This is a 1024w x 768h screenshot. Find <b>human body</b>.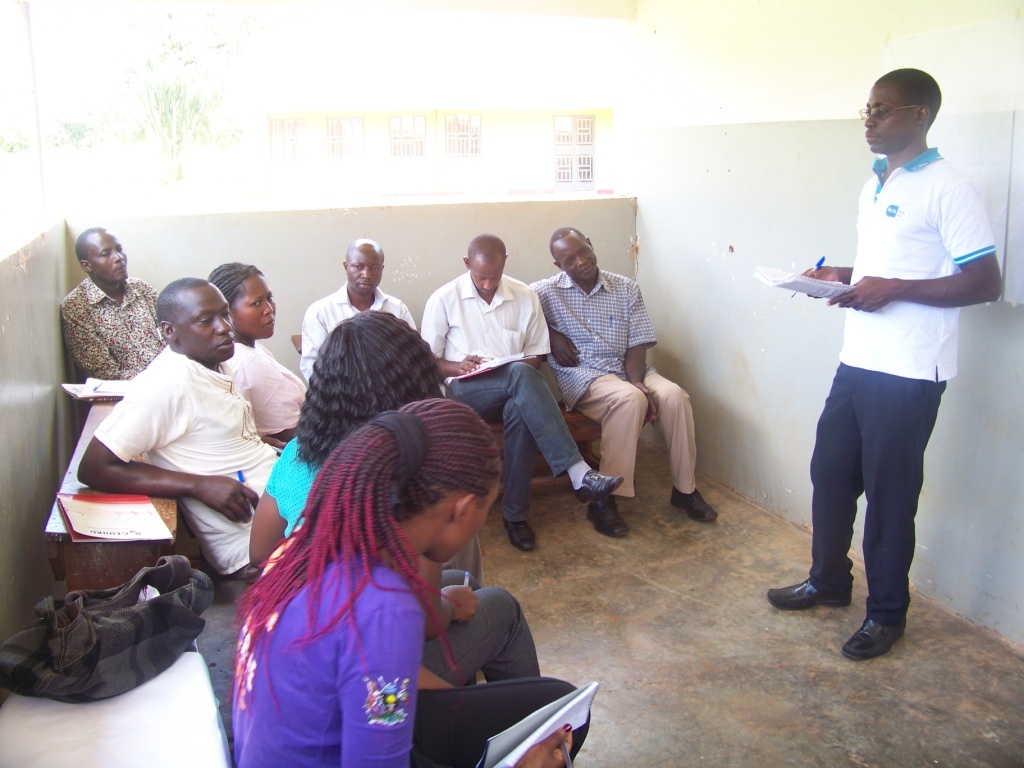
Bounding box: bbox=(62, 276, 159, 383).
